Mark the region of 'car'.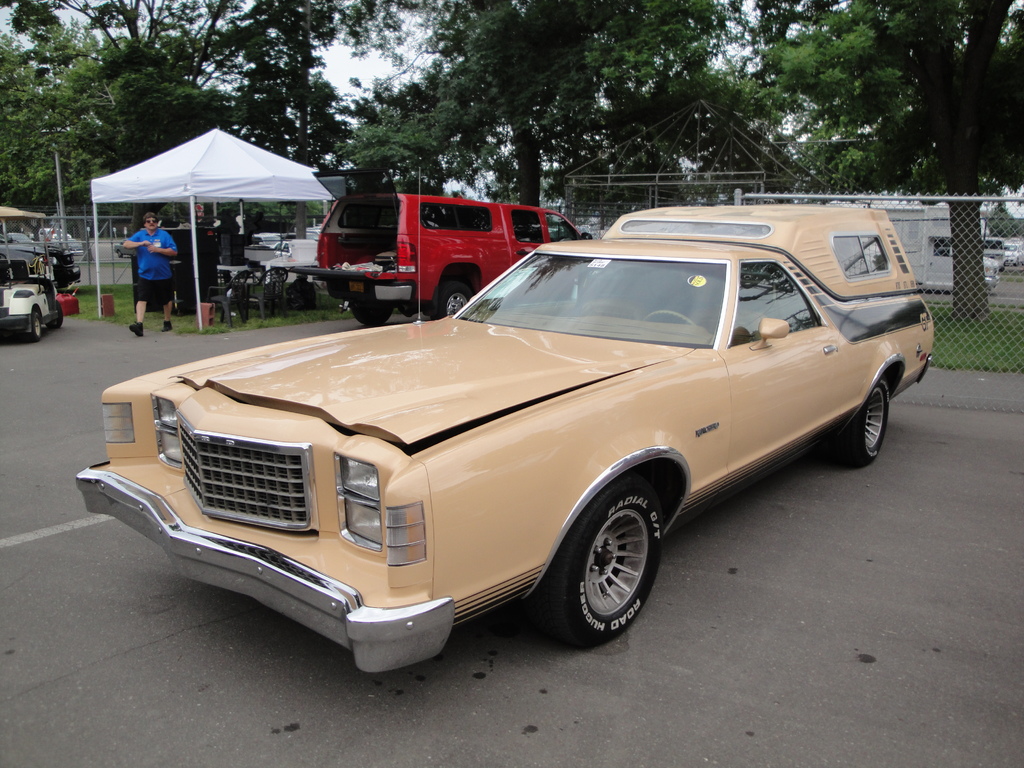
Region: bbox=(74, 203, 946, 688).
